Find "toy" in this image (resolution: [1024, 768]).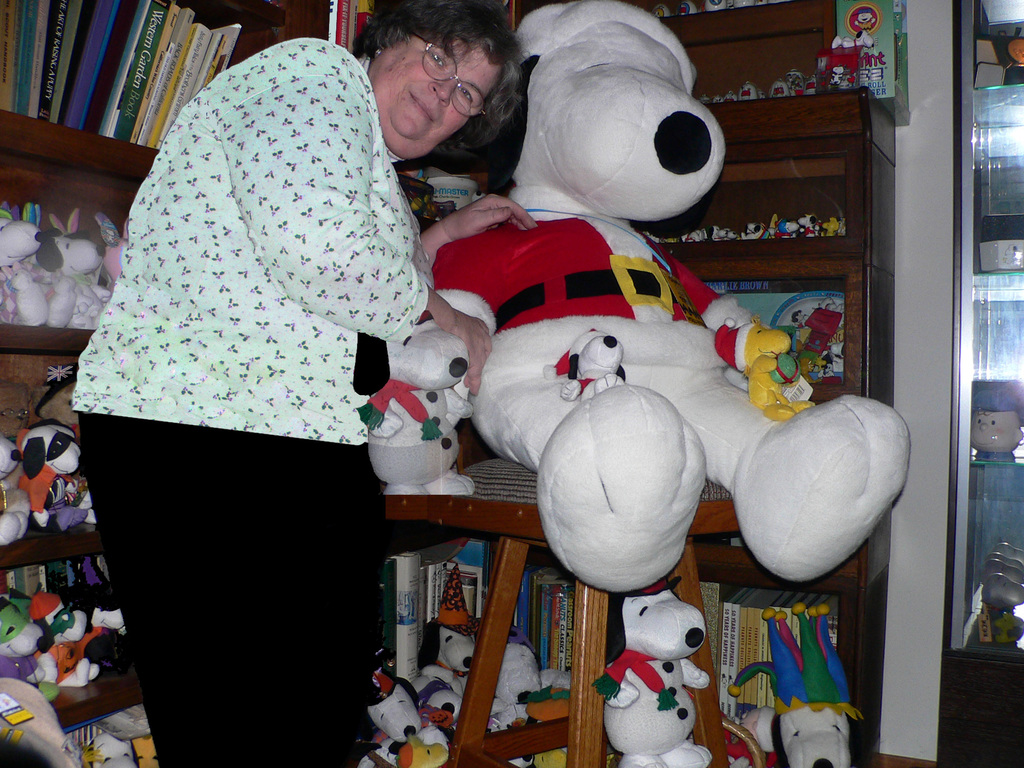
rect(592, 573, 717, 767).
